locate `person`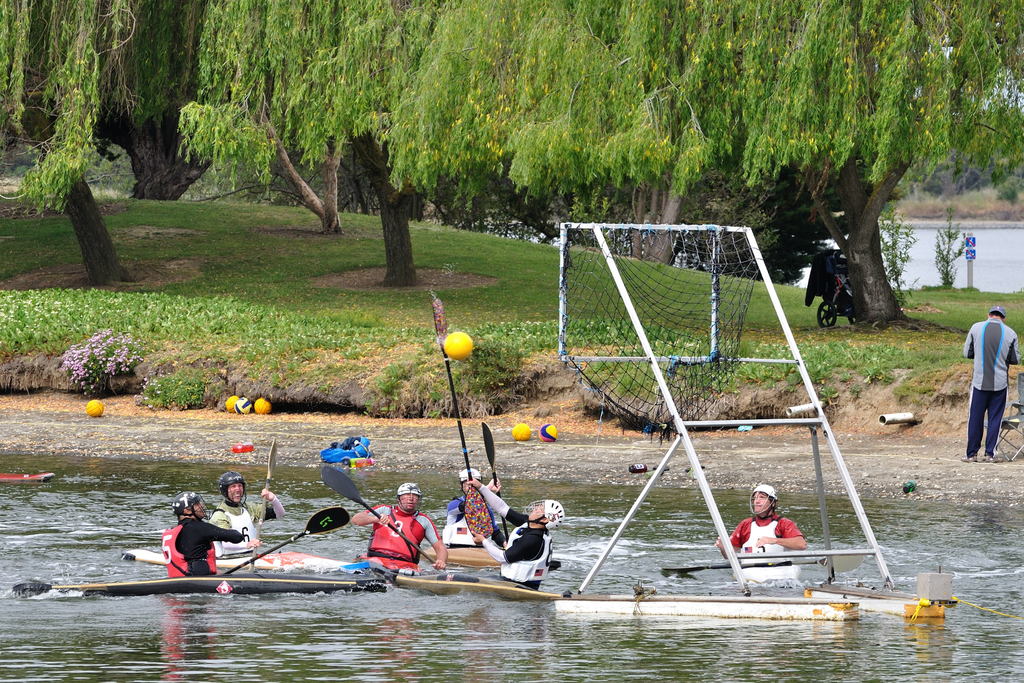
207:469:291:569
